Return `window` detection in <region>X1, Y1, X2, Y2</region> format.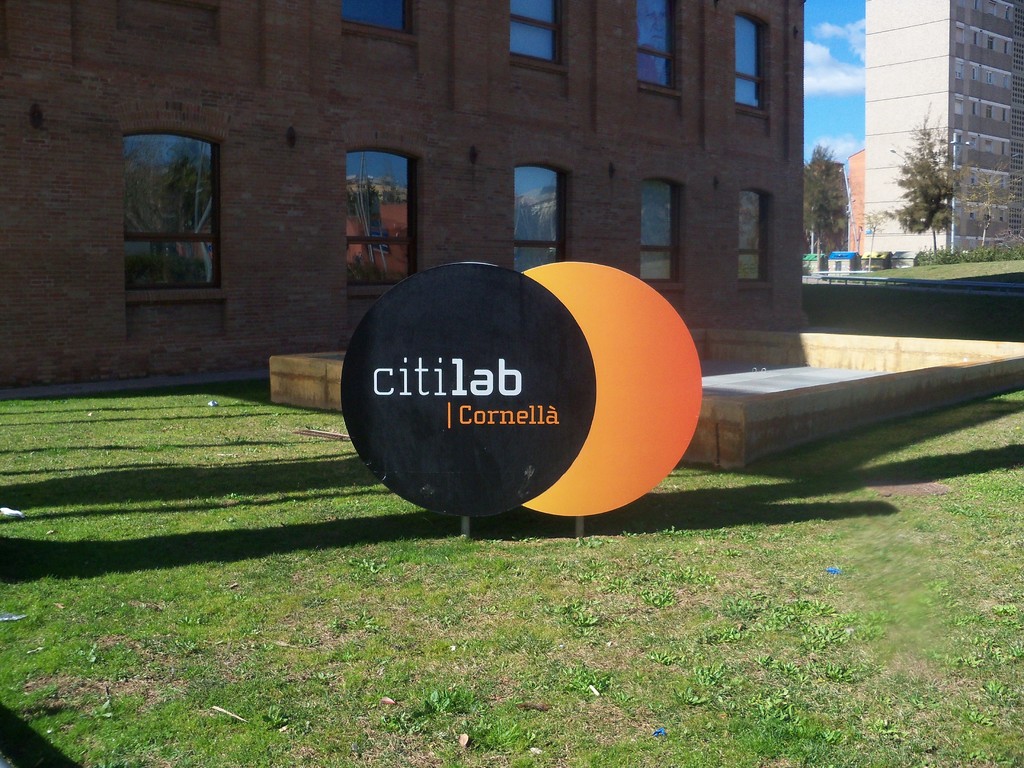
<region>643, 184, 675, 283</region>.
